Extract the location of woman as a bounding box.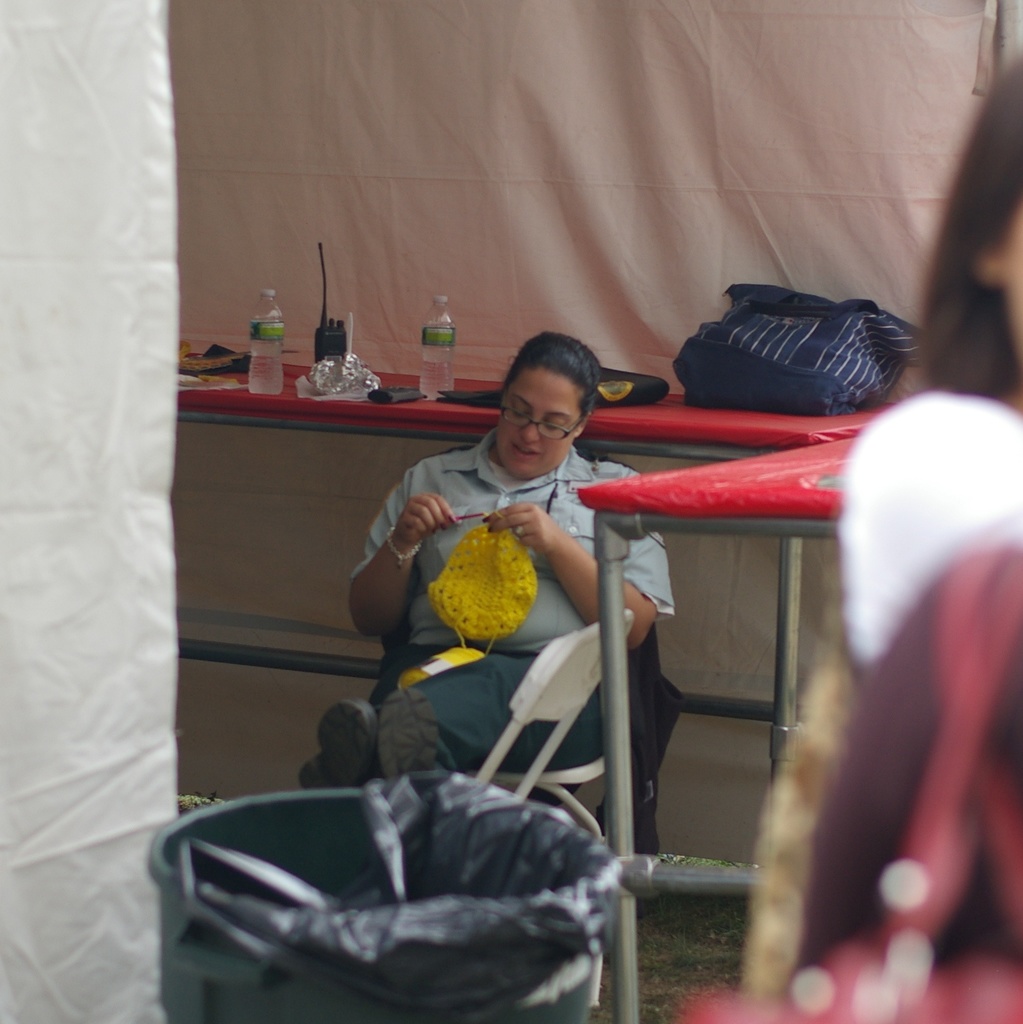
pyautogui.locateOnScreen(358, 318, 711, 766).
